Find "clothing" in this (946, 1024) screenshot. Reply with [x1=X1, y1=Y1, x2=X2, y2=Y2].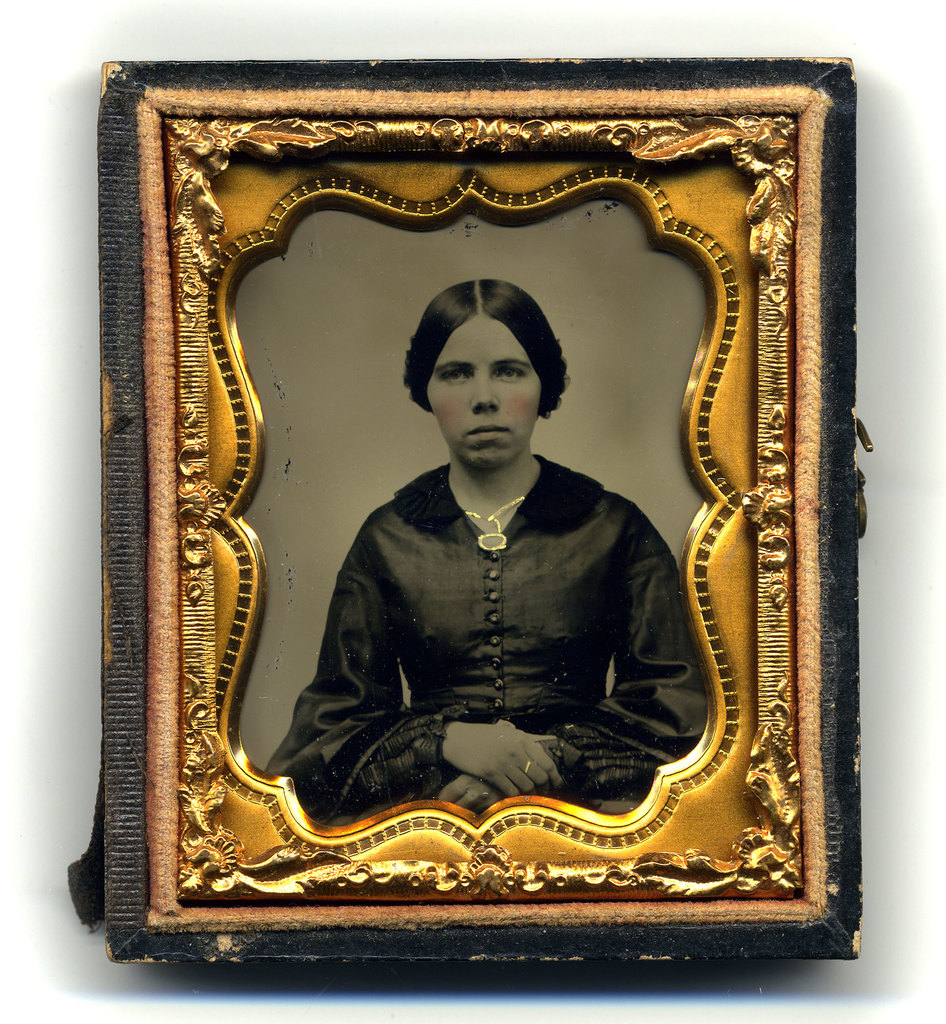
[x1=284, y1=305, x2=742, y2=887].
